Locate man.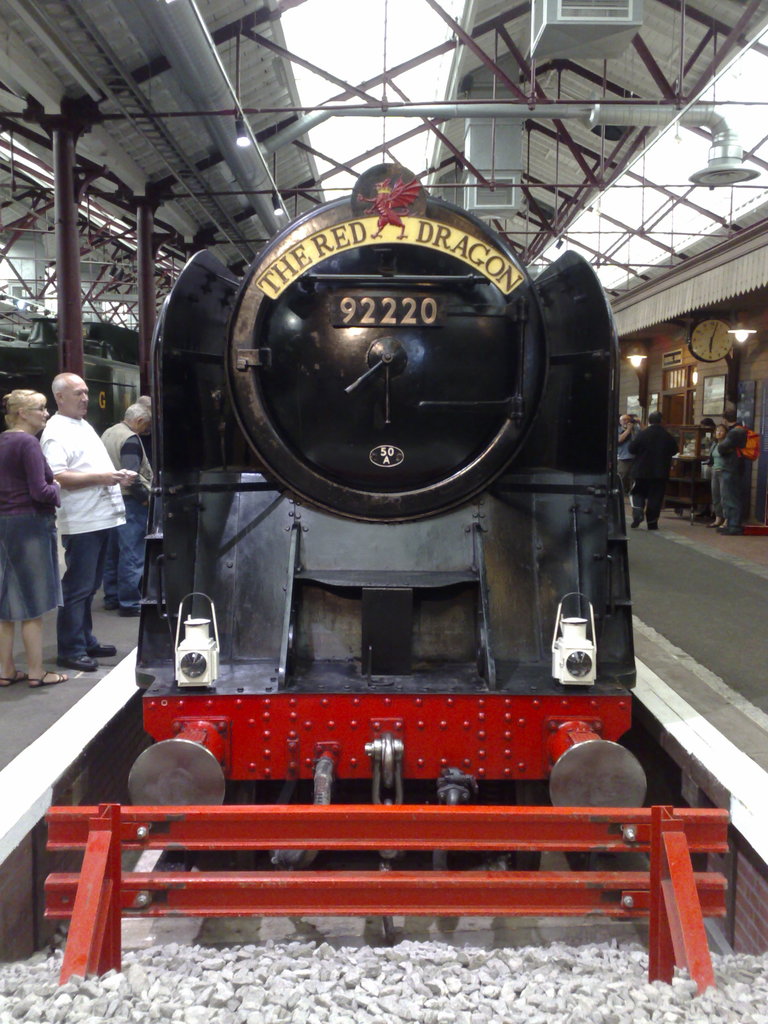
Bounding box: l=612, t=410, r=633, b=498.
